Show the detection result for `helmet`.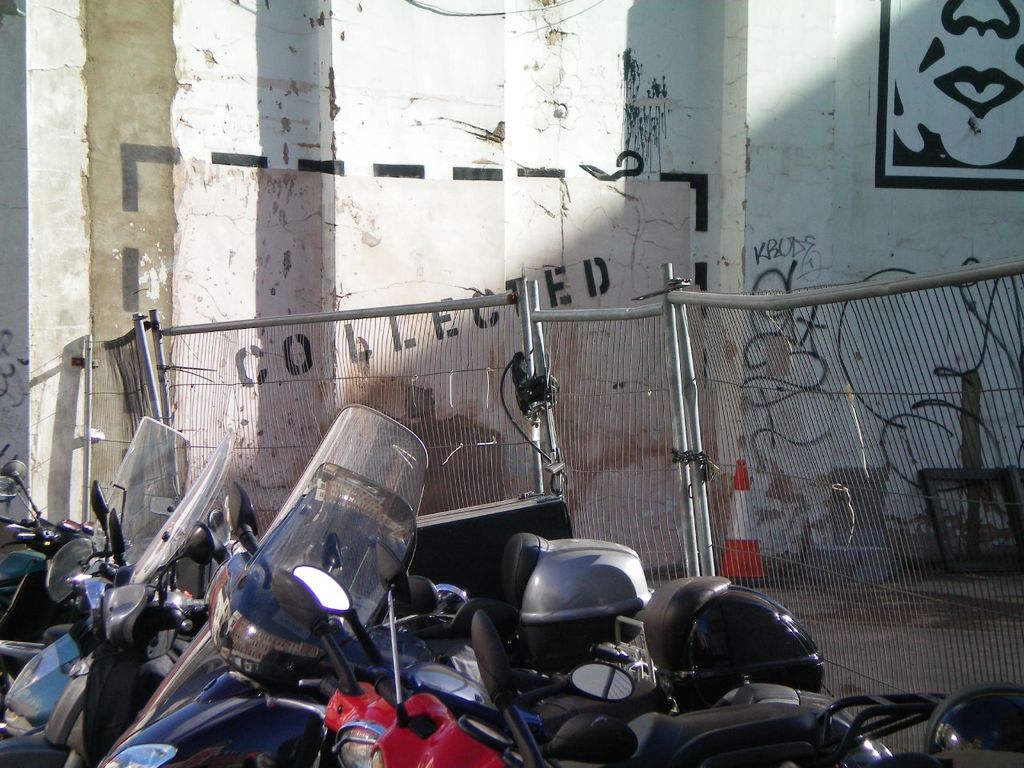
rect(636, 570, 844, 694).
